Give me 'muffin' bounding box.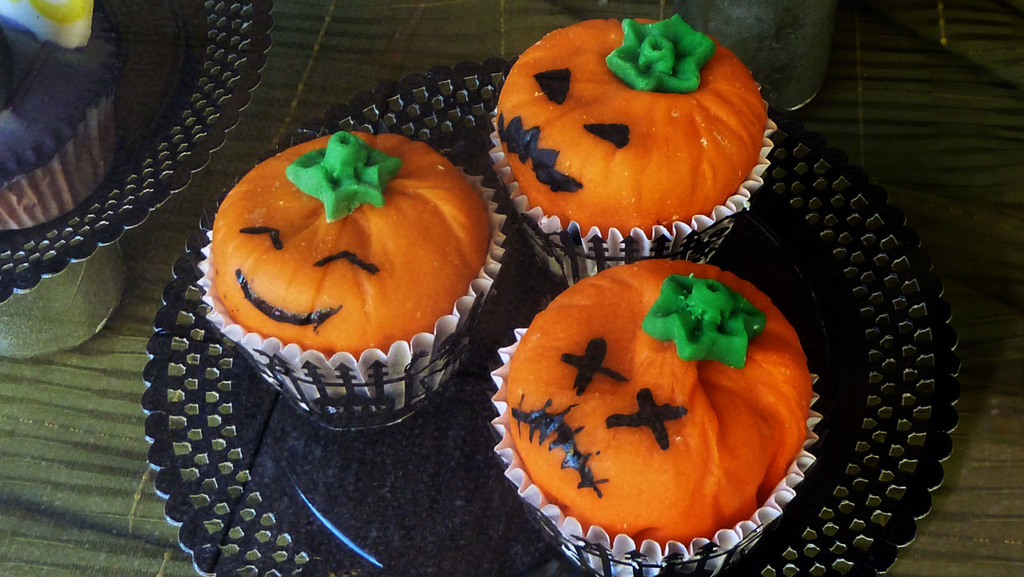
[x1=194, y1=127, x2=509, y2=430].
